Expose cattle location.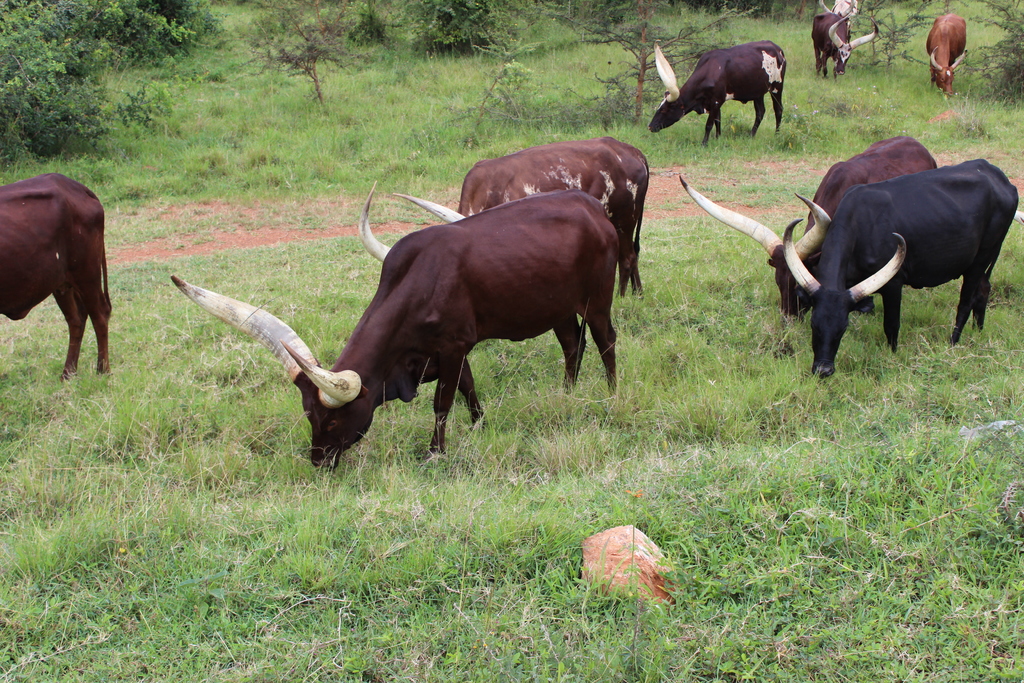
Exposed at bbox(673, 133, 939, 325).
